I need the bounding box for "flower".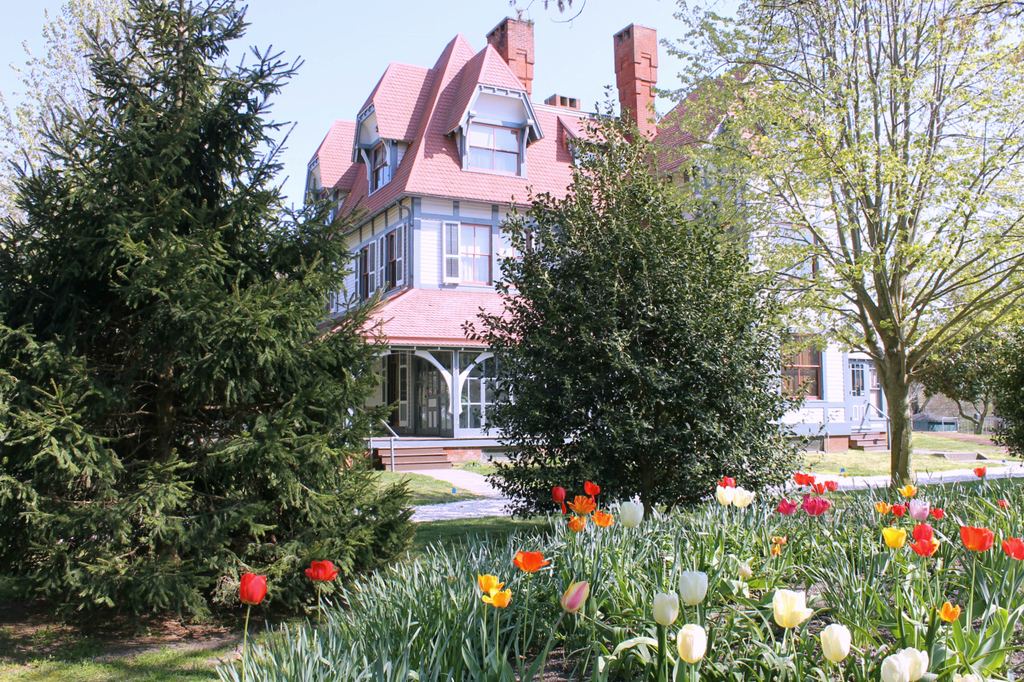
Here it is: locate(588, 509, 614, 530).
